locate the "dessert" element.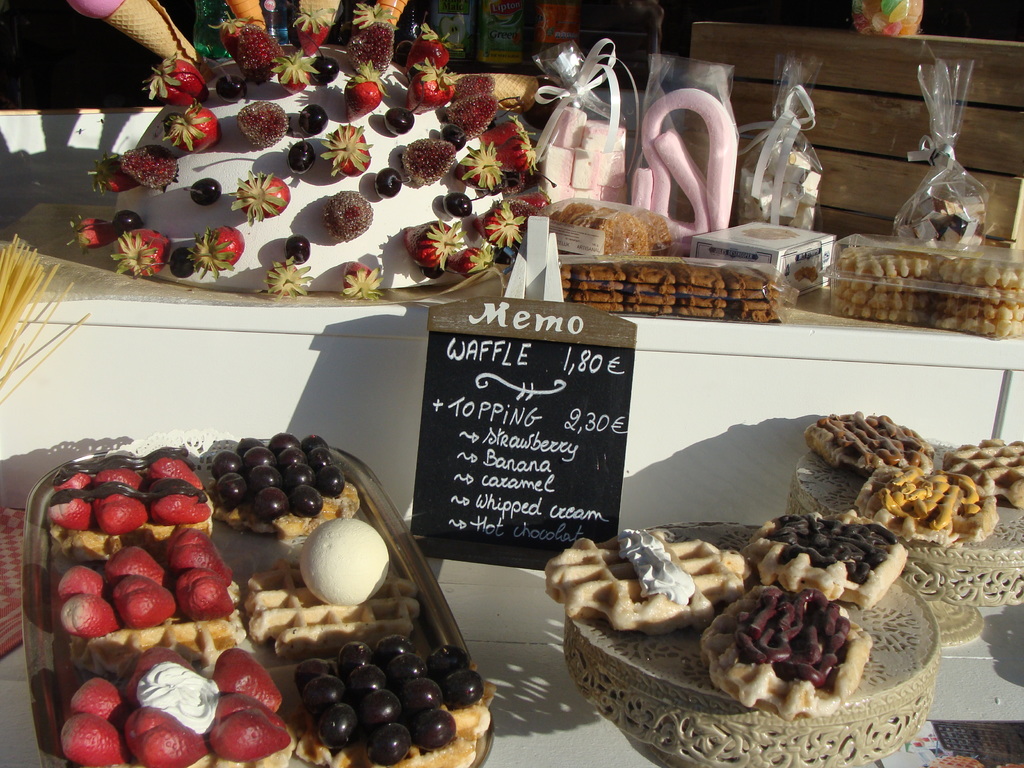
Element bbox: region(952, 433, 1021, 506).
